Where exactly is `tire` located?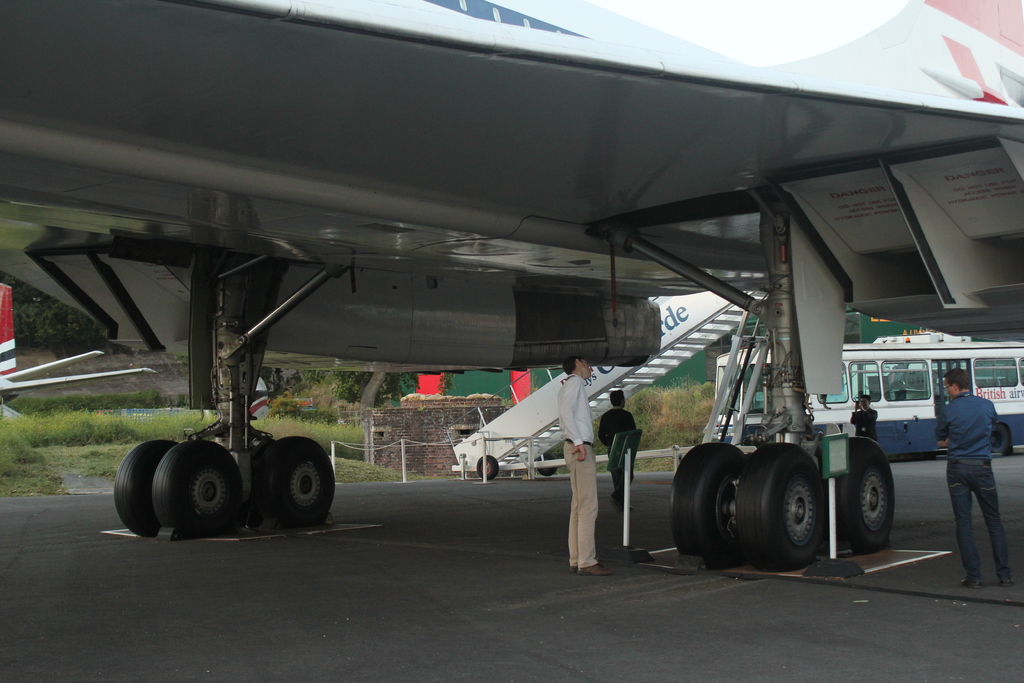
Its bounding box is (left=991, top=424, right=1016, bottom=458).
